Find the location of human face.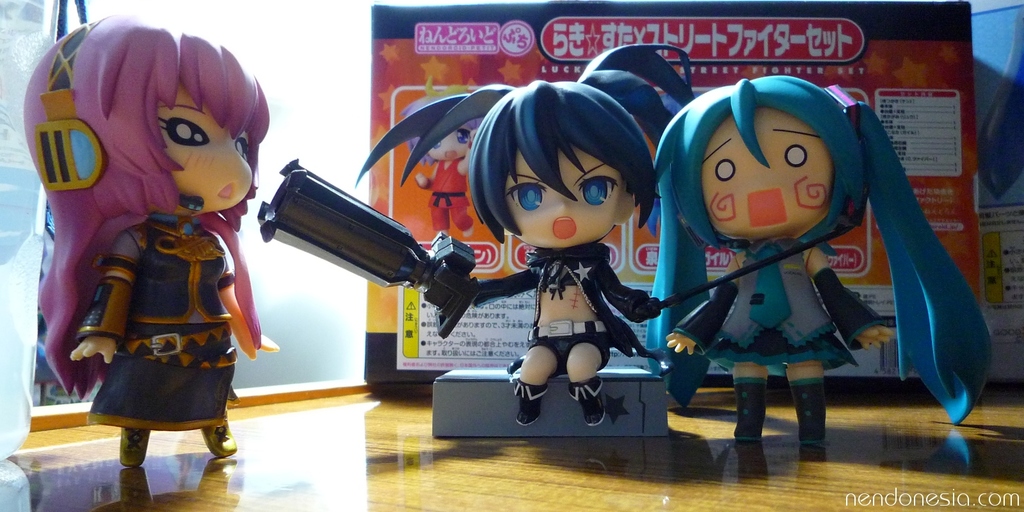
Location: rect(701, 104, 833, 241).
